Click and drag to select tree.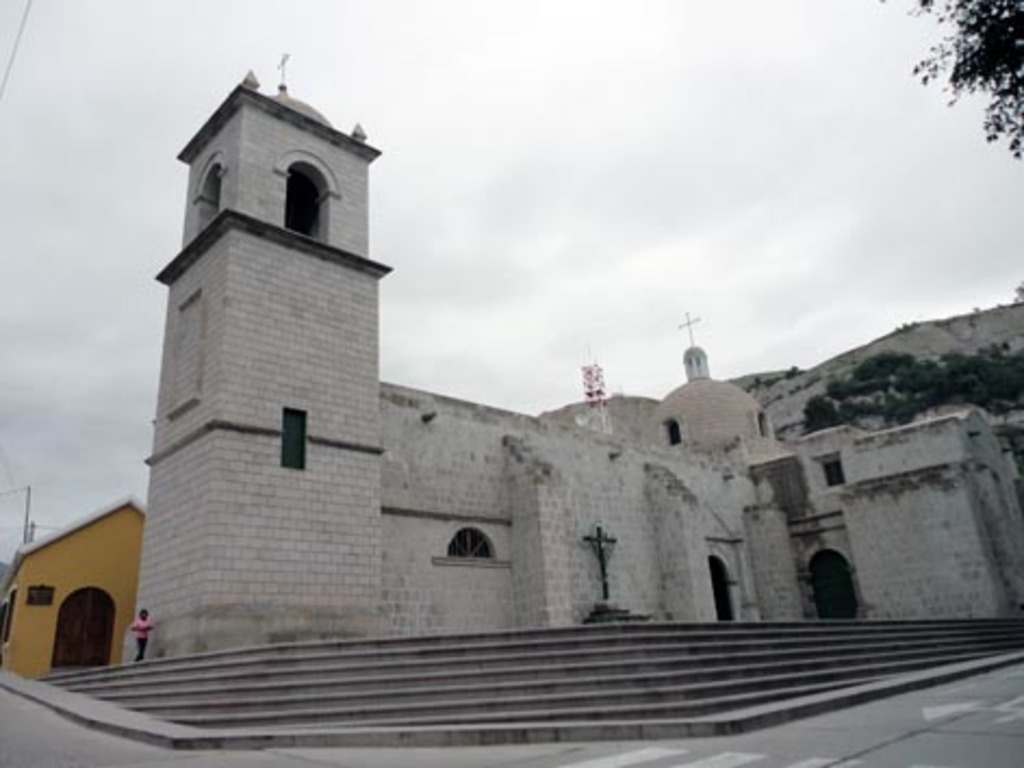
Selection: <box>889,0,1022,169</box>.
